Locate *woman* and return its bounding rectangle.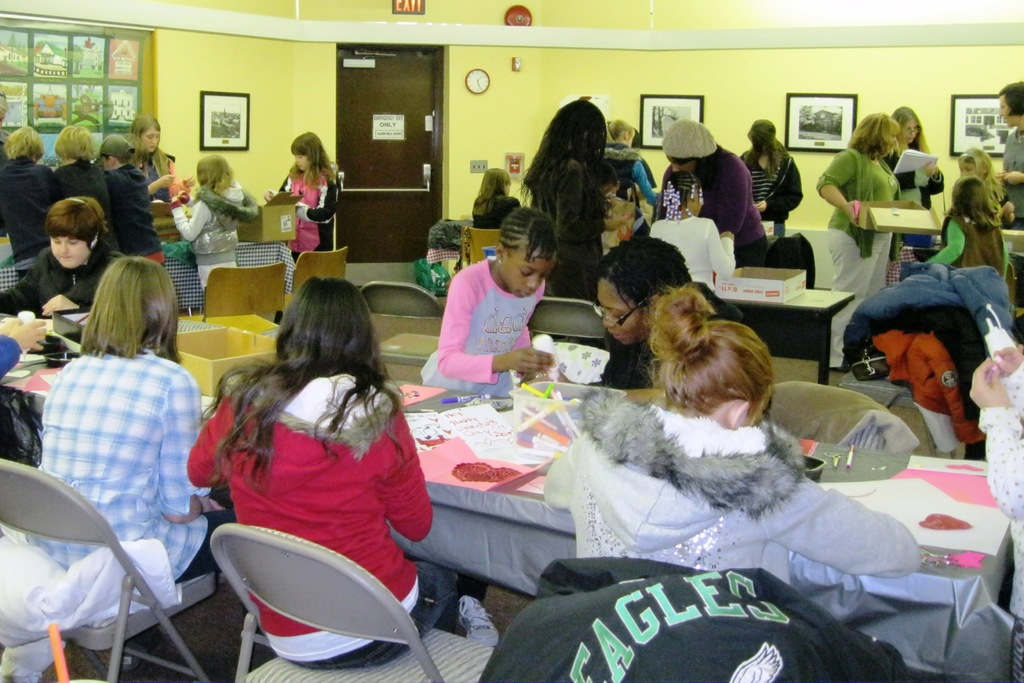
select_region(467, 163, 521, 229).
